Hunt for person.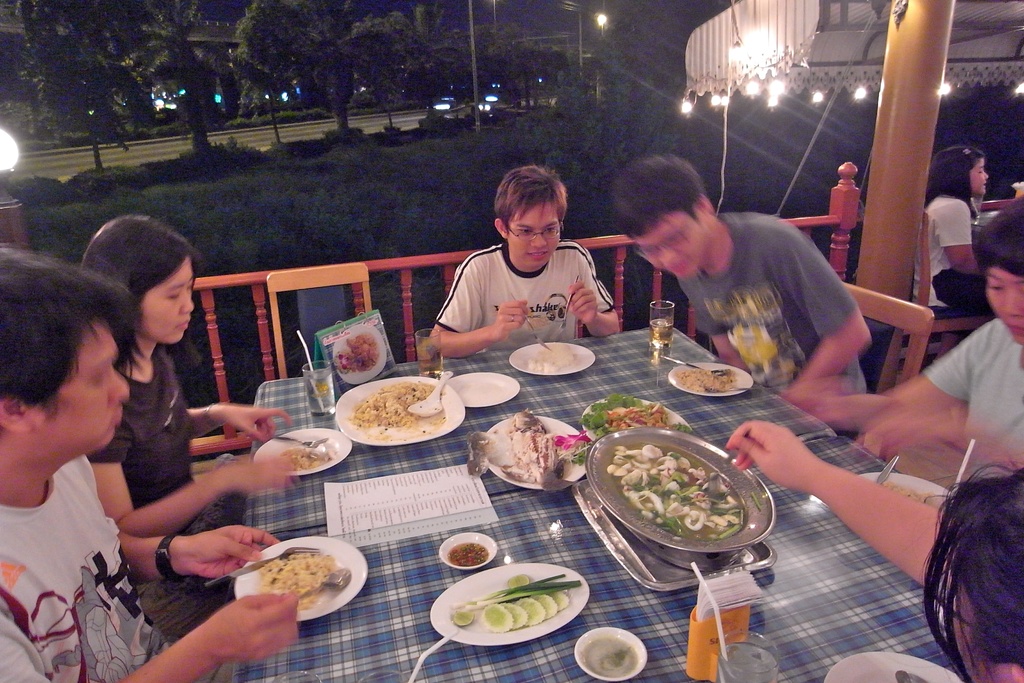
Hunted down at [x1=724, y1=438, x2=1021, y2=682].
